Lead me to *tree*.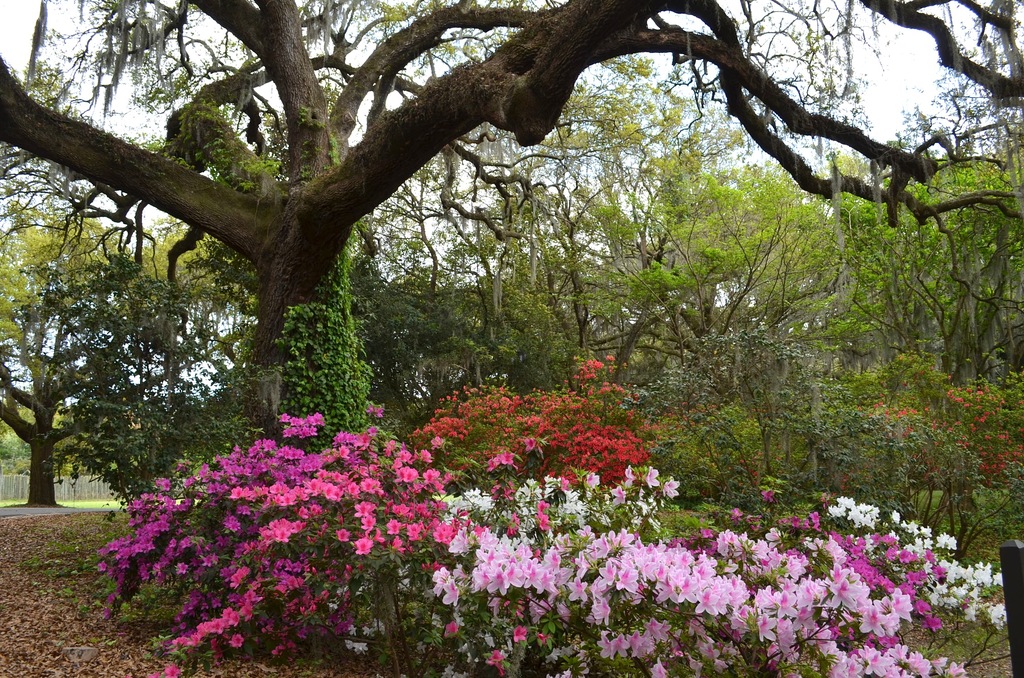
Lead to pyautogui.locateOnScreen(915, 154, 1023, 400).
